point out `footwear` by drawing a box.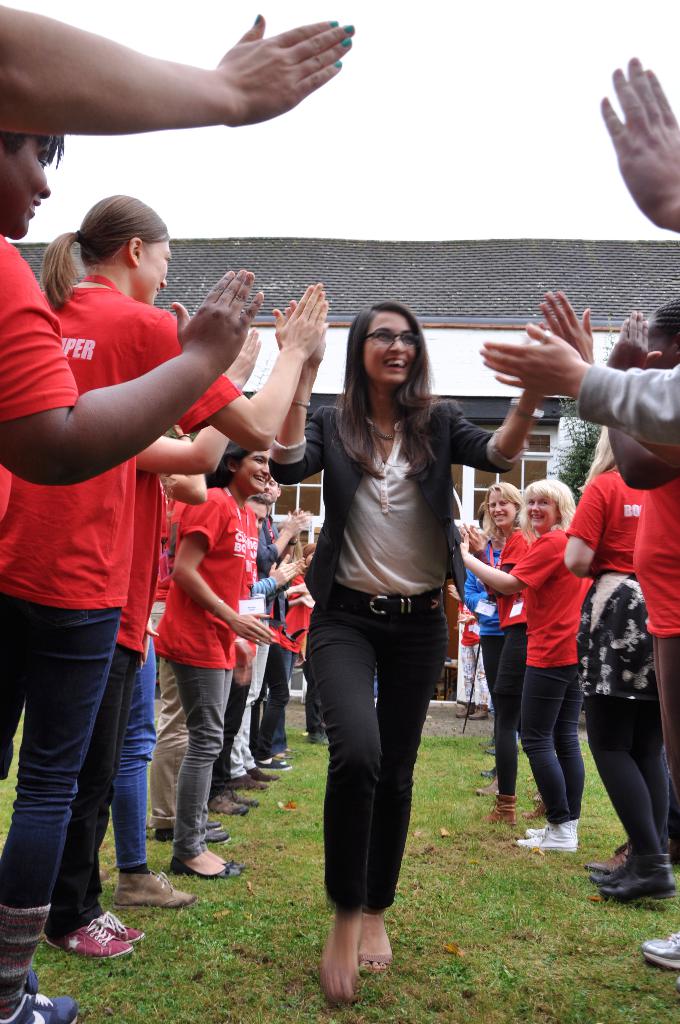
BBox(473, 705, 487, 720).
